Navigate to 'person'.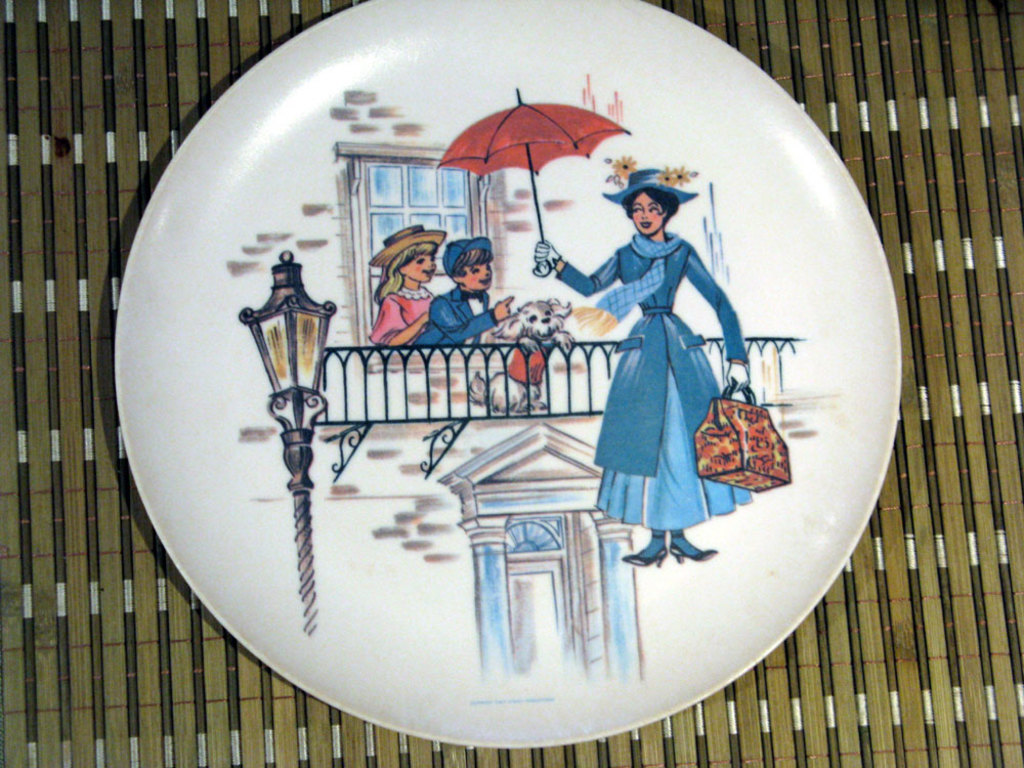
Navigation target: box=[427, 240, 526, 368].
